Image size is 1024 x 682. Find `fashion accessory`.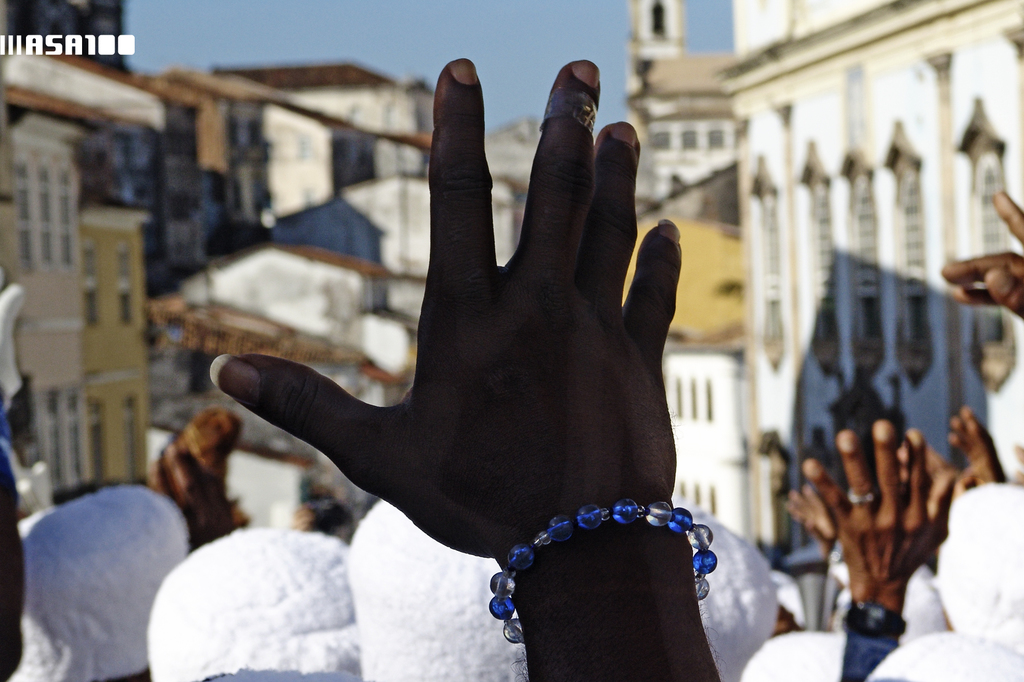
(489,497,717,643).
